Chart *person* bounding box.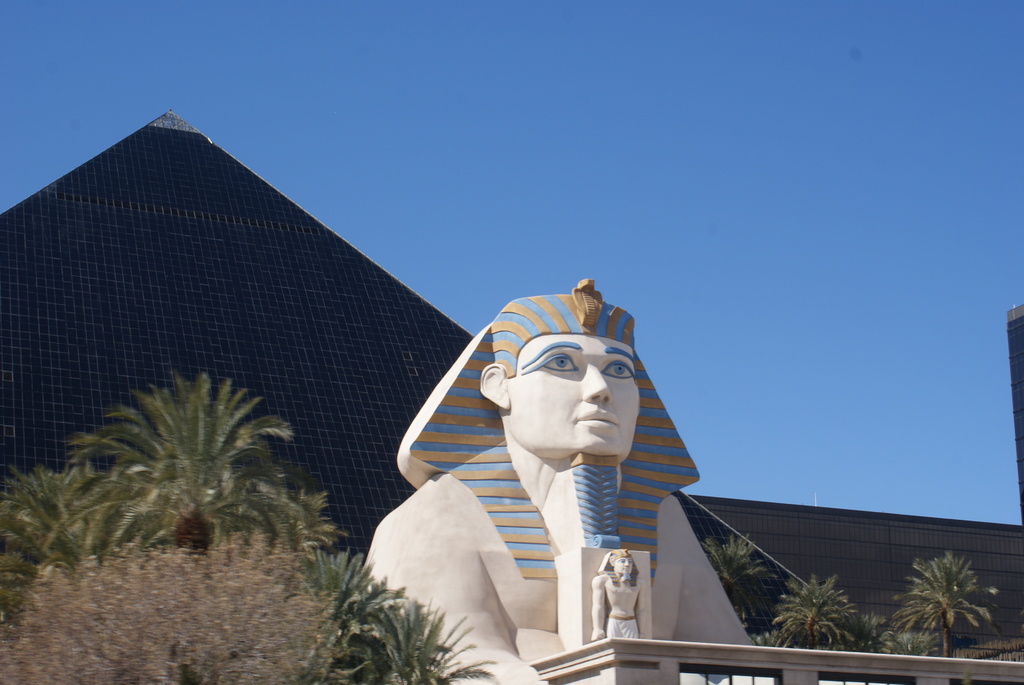
Charted: 591, 548, 652, 641.
